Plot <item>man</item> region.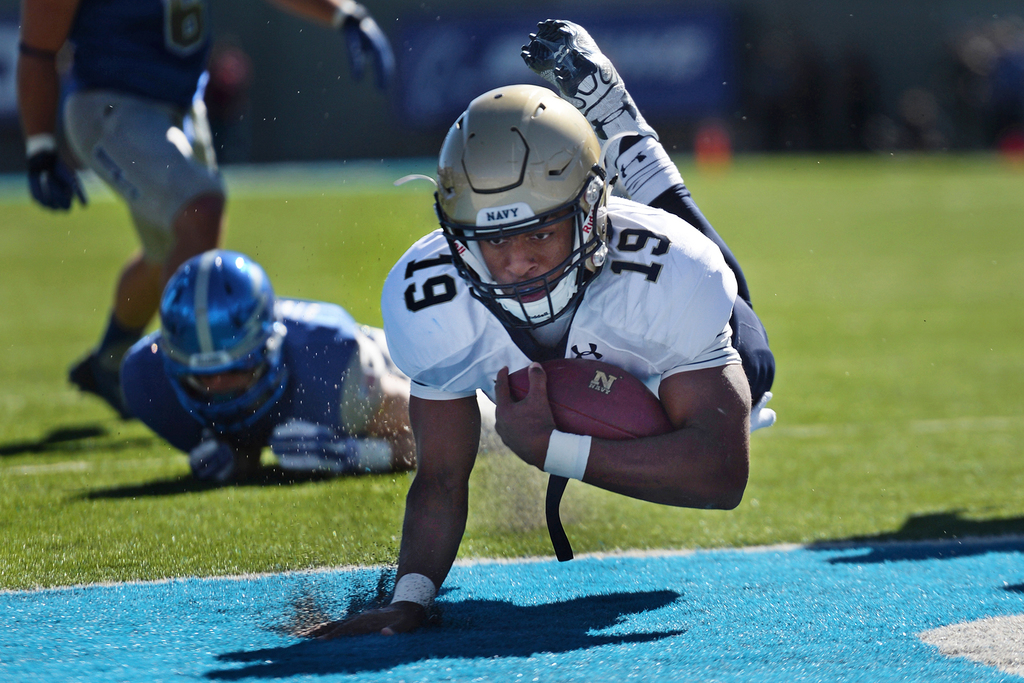
Plotted at crop(335, 49, 787, 609).
